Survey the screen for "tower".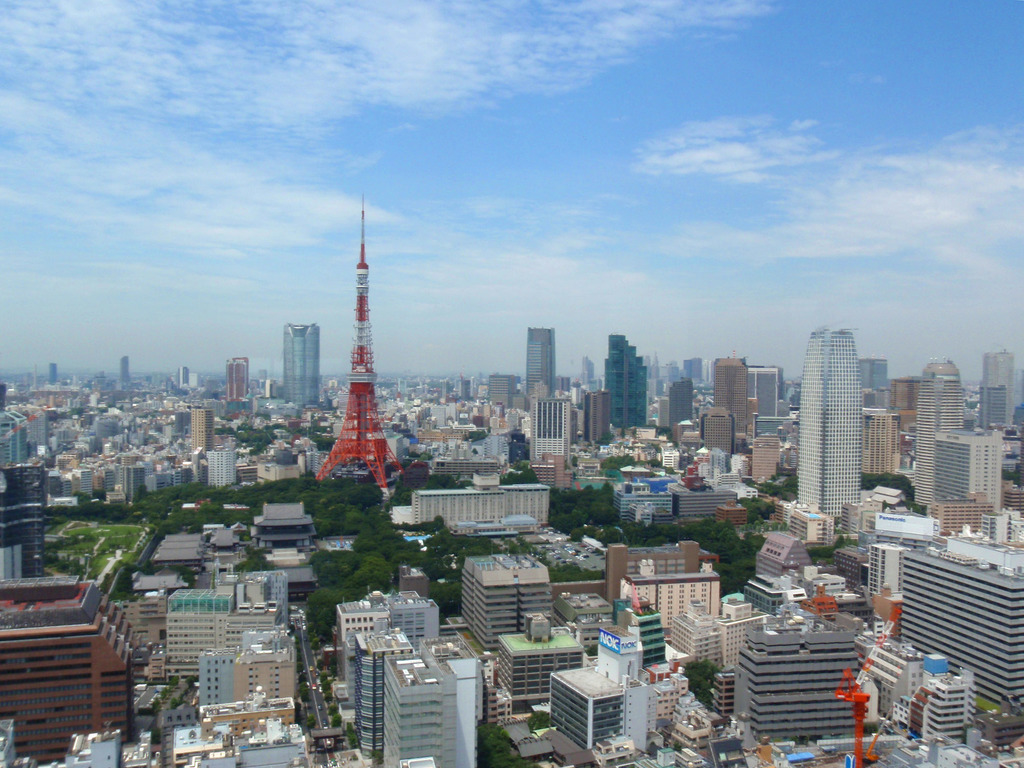
Survey found: (left=700, top=407, right=733, bottom=456).
